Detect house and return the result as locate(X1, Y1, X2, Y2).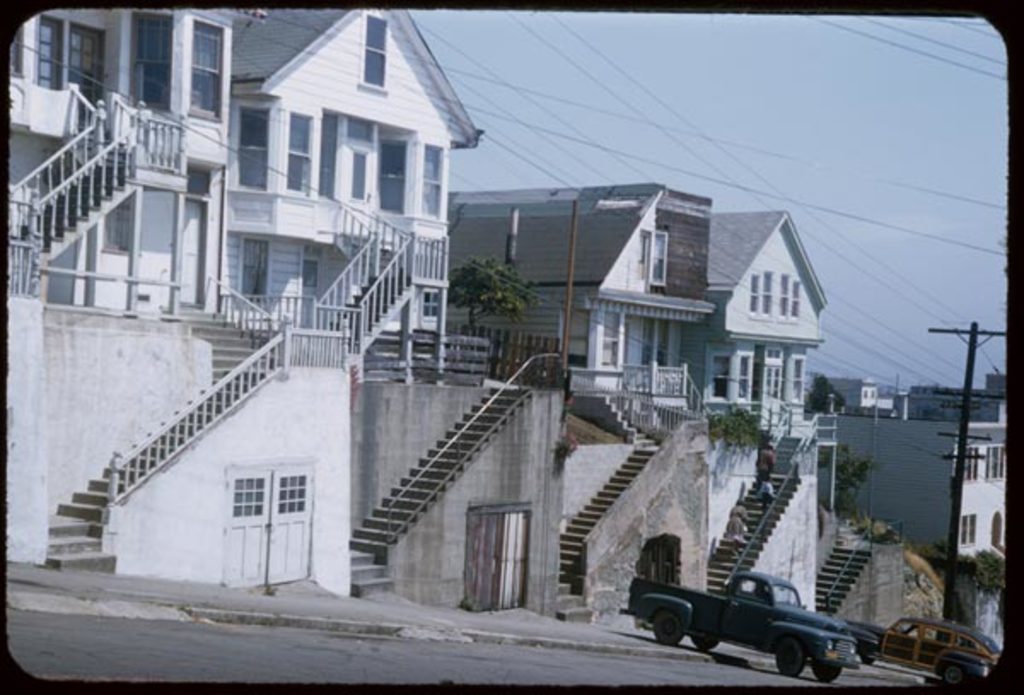
locate(439, 171, 725, 606).
